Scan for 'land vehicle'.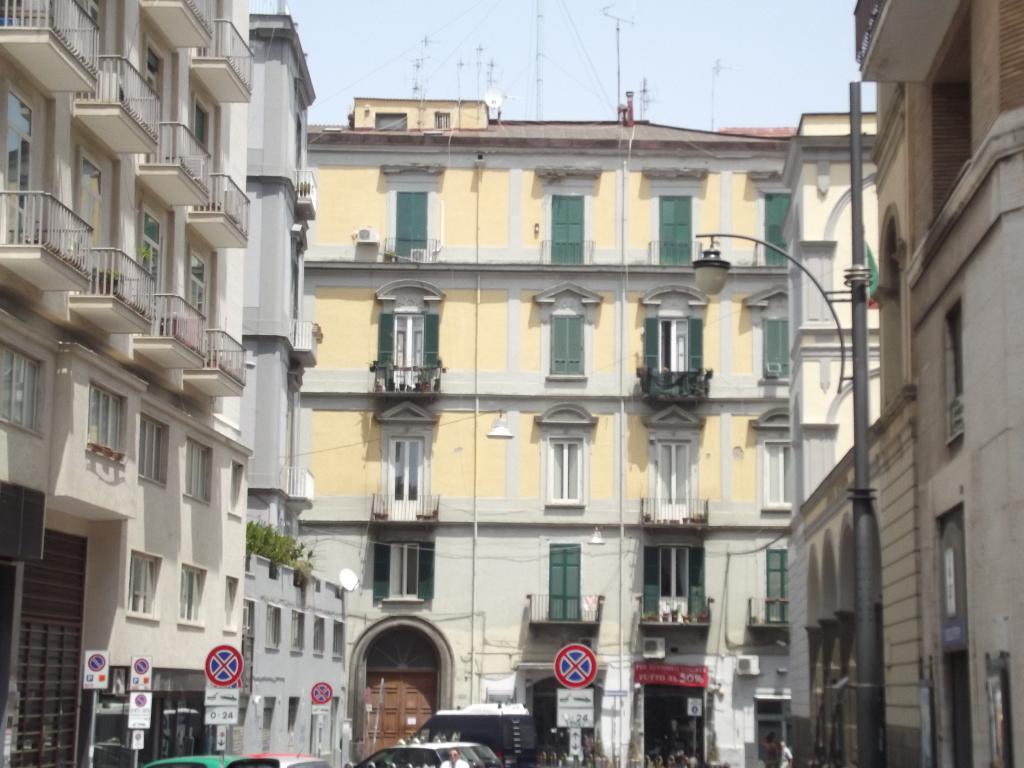
Scan result: Rect(227, 753, 333, 767).
